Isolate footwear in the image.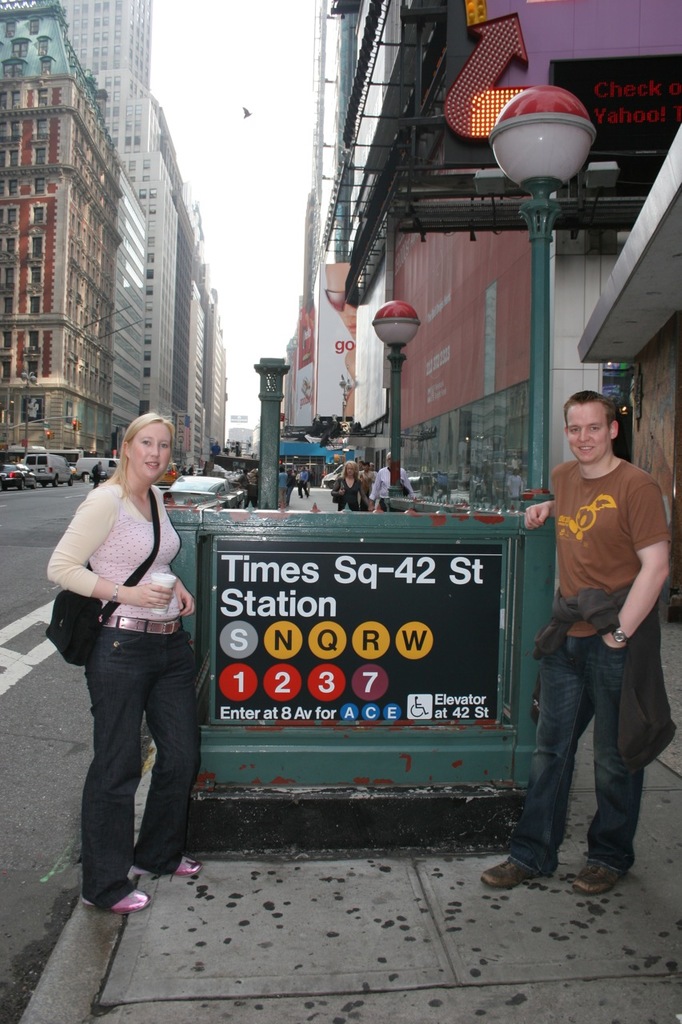
Isolated region: <box>577,858,632,898</box>.
